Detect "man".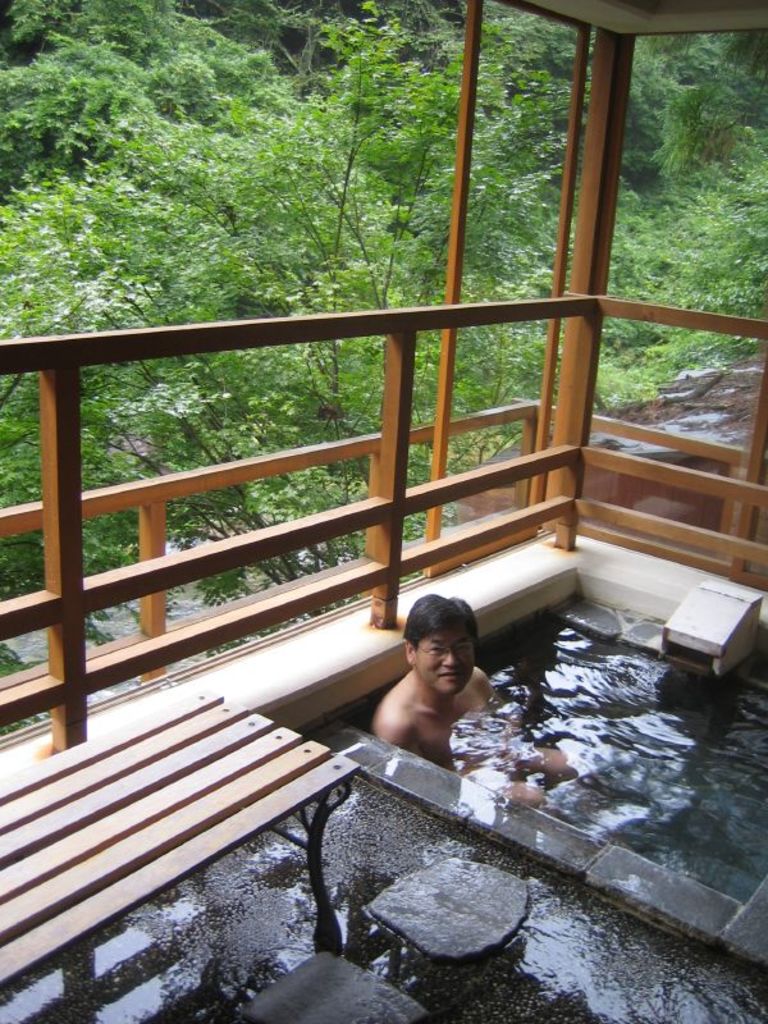
Detected at detection(347, 557, 536, 805).
